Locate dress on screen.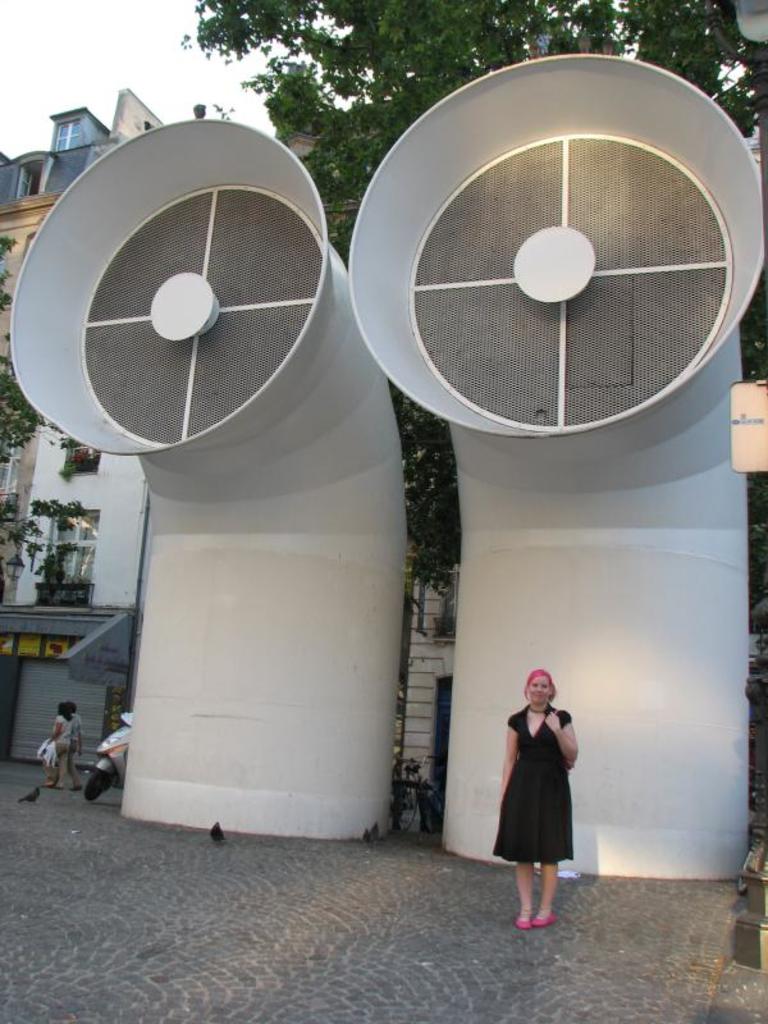
On screen at locate(486, 704, 570, 861).
